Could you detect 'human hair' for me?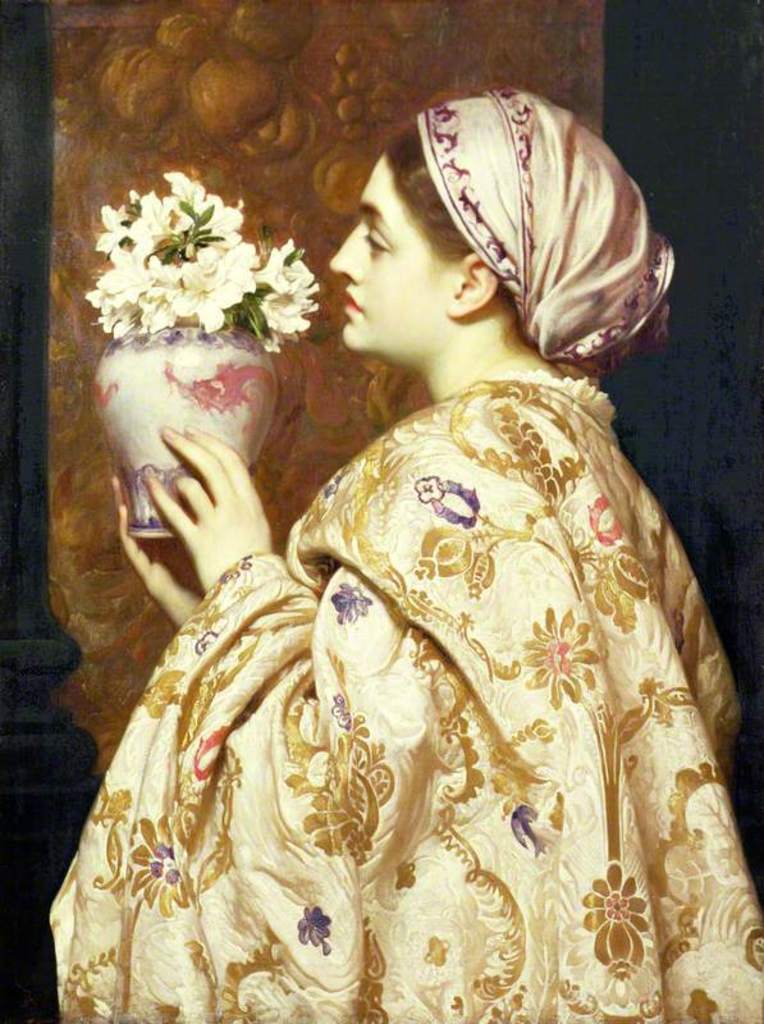
Detection result: 385 119 474 283.
